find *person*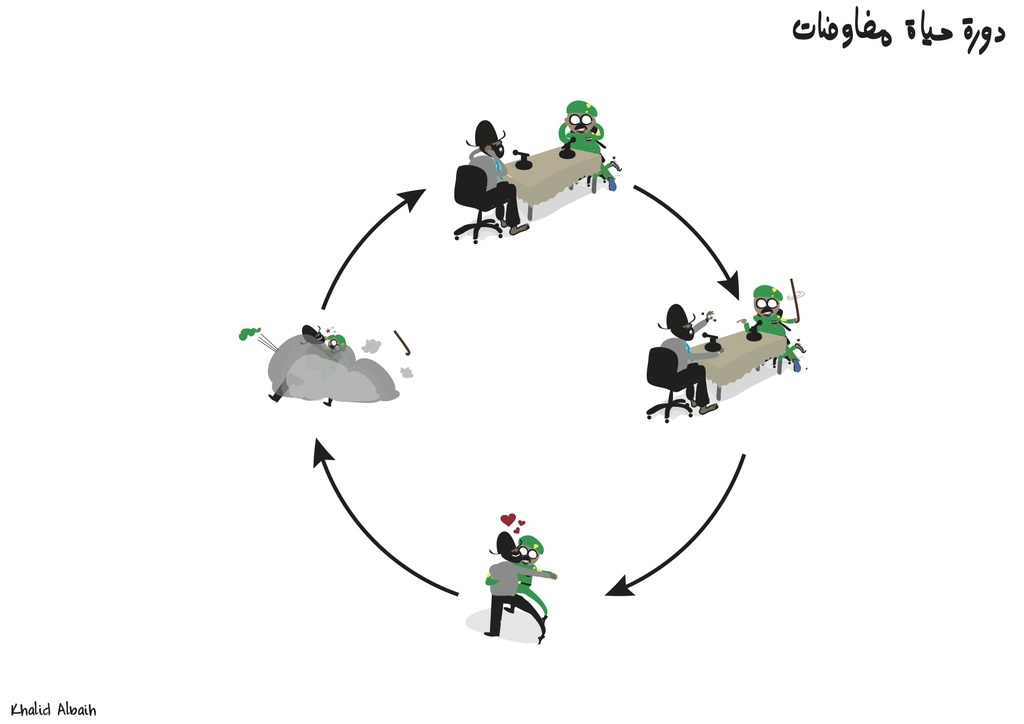
crop(267, 324, 332, 405)
